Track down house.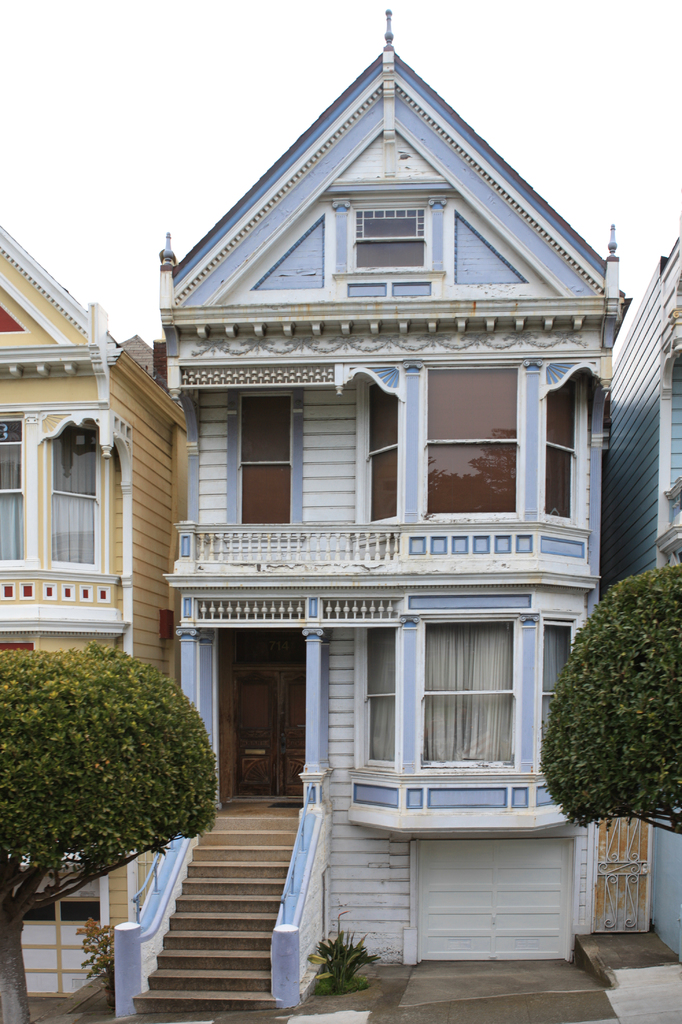
Tracked to l=603, t=228, r=681, b=959.
